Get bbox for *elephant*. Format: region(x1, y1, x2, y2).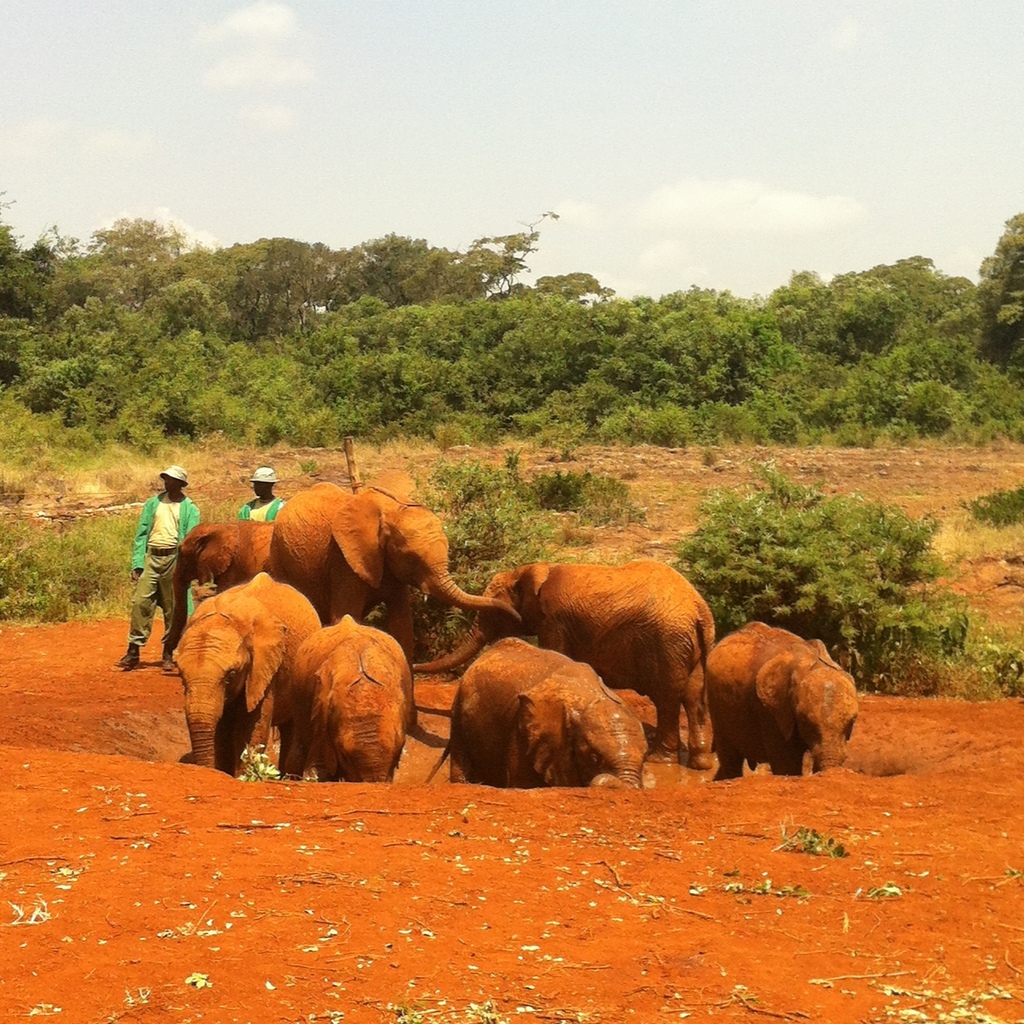
region(172, 573, 307, 770).
